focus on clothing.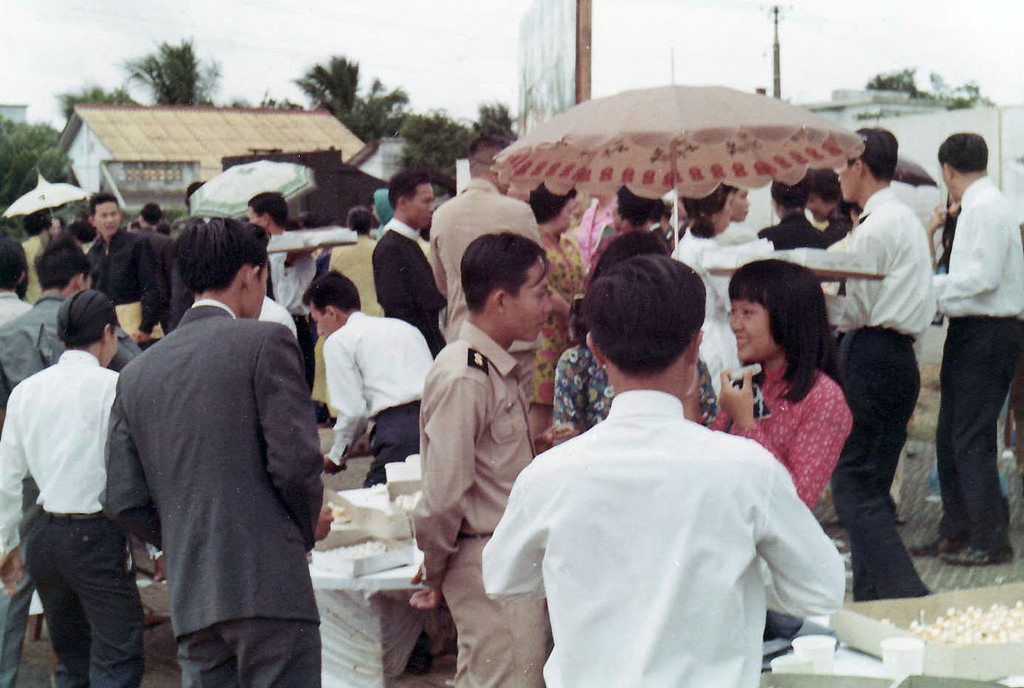
Focused at (91, 212, 174, 359).
